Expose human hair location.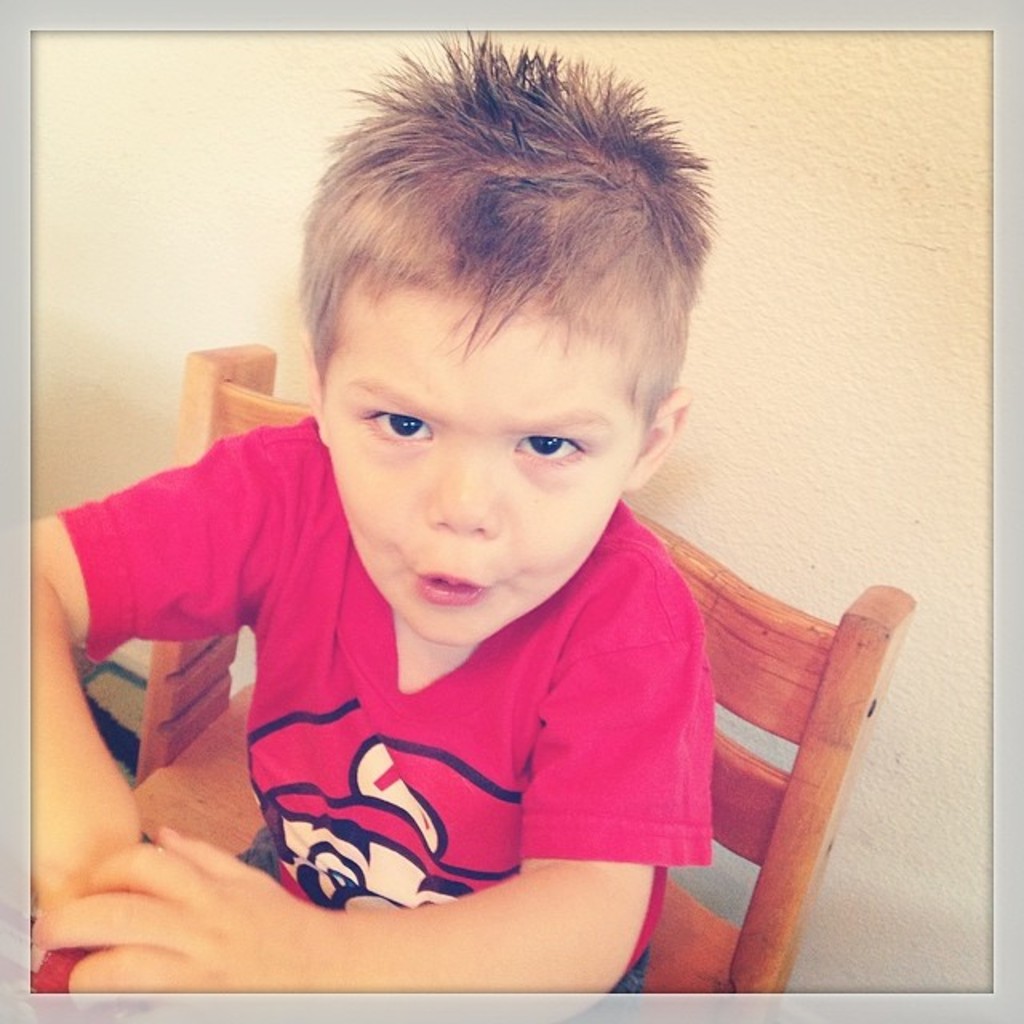
Exposed at BBox(290, 27, 720, 442).
